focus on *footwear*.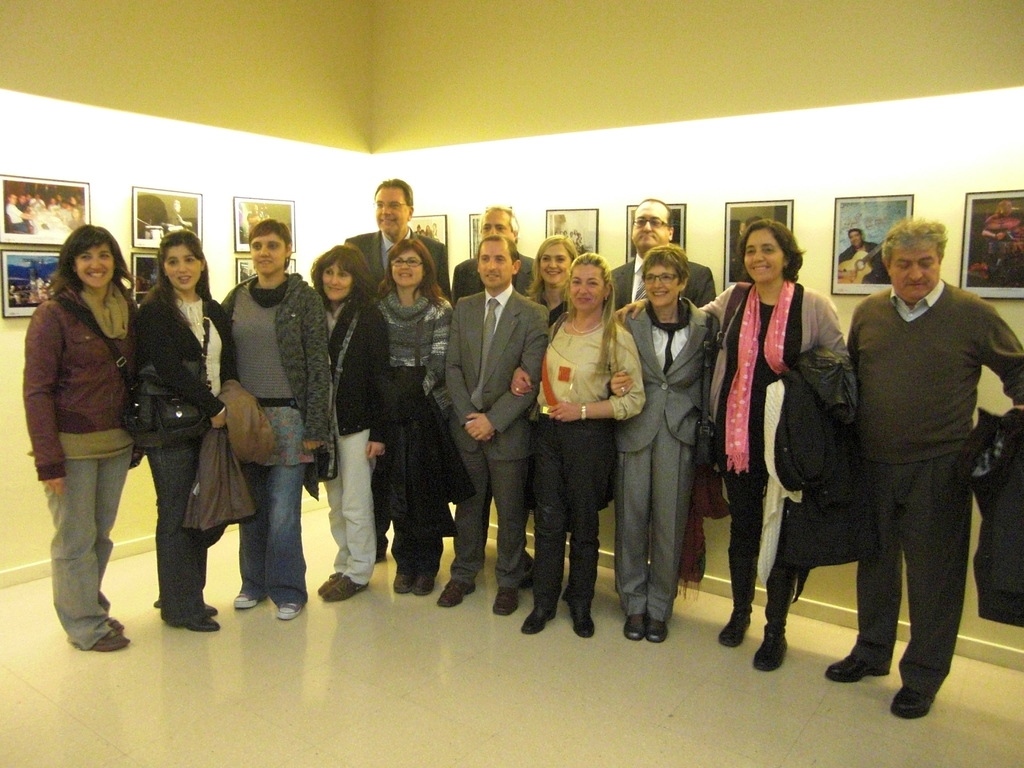
Focused at bbox=[570, 606, 598, 639].
